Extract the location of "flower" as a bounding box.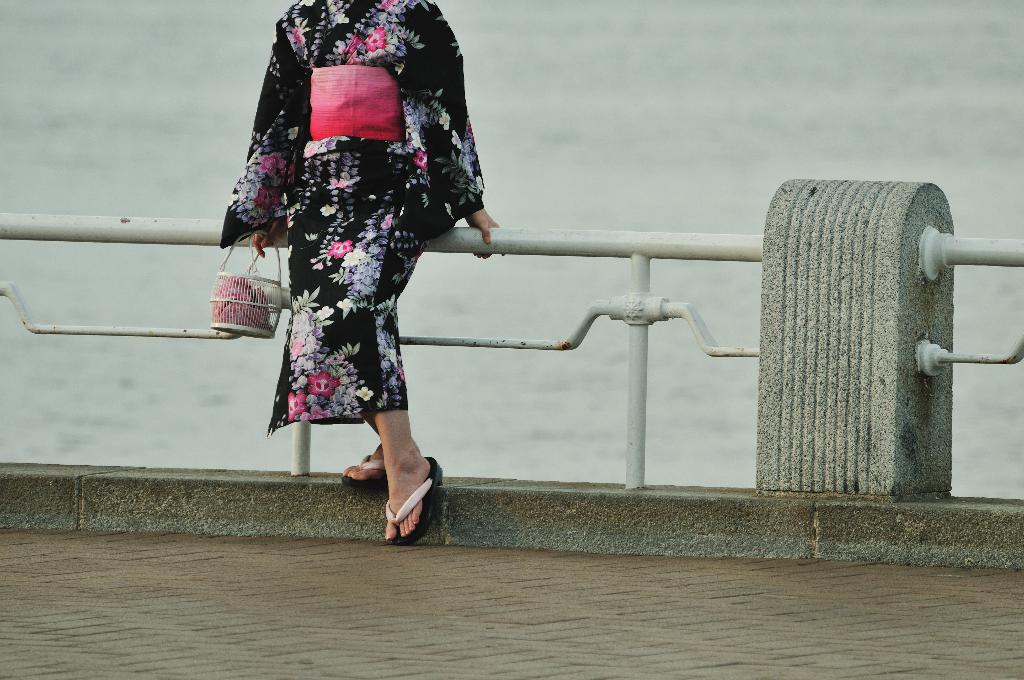
bbox(308, 369, 341, 398).
